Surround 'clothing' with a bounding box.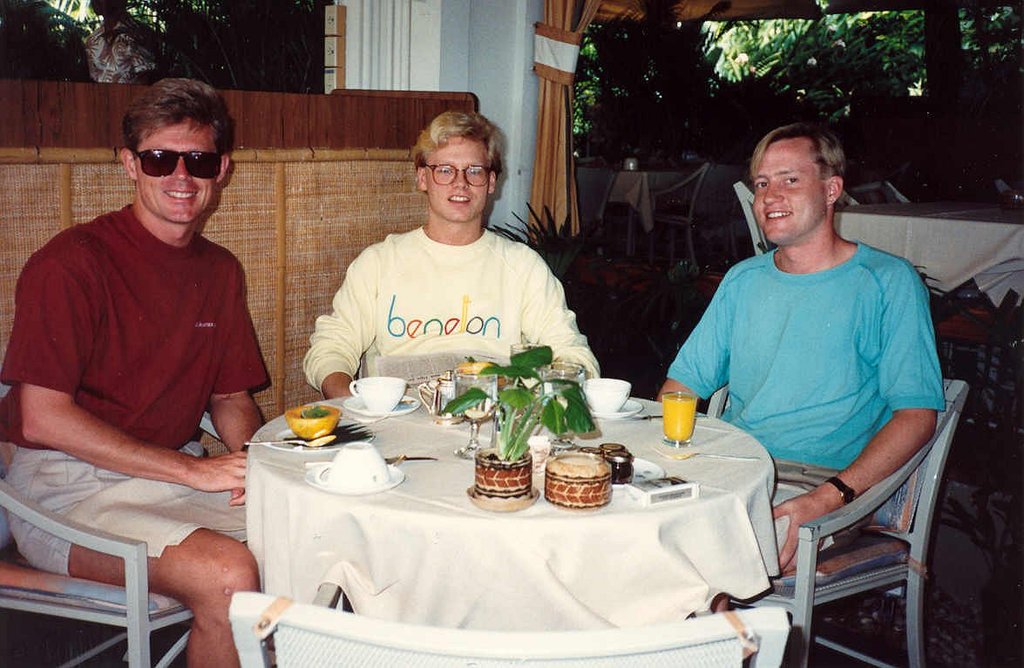
(left=681, top=194, right=952, bottom=535).
